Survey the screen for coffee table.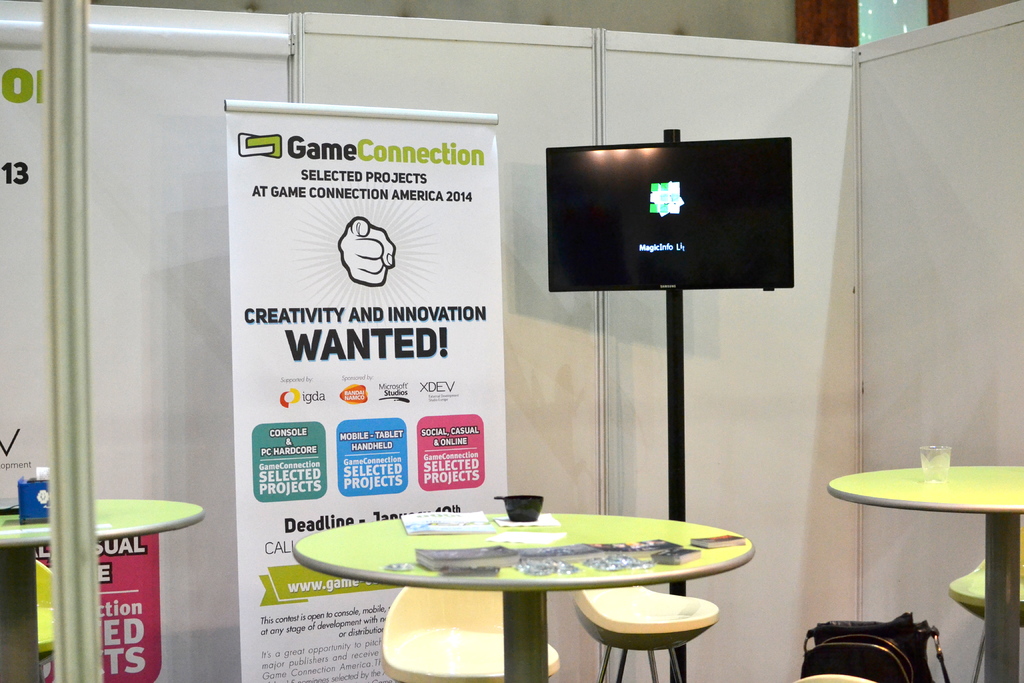
Survey found: {"x1": 0, "y1": 495, "x2": 209, "y2": 682}.
